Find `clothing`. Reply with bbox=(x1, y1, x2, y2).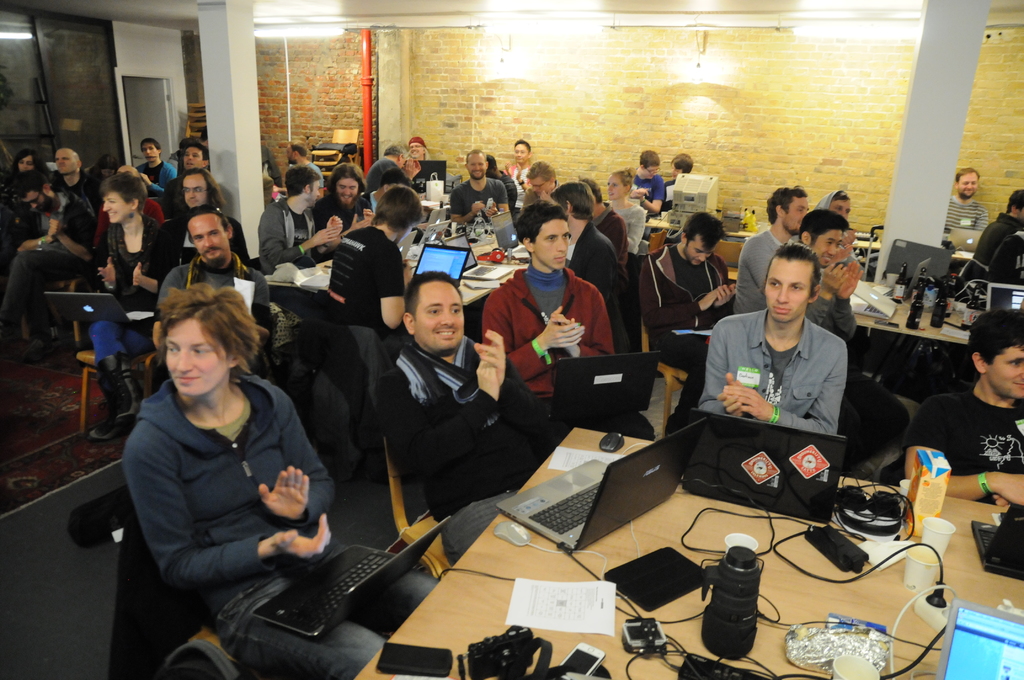
bbox=(508, 161, 525, 189).
